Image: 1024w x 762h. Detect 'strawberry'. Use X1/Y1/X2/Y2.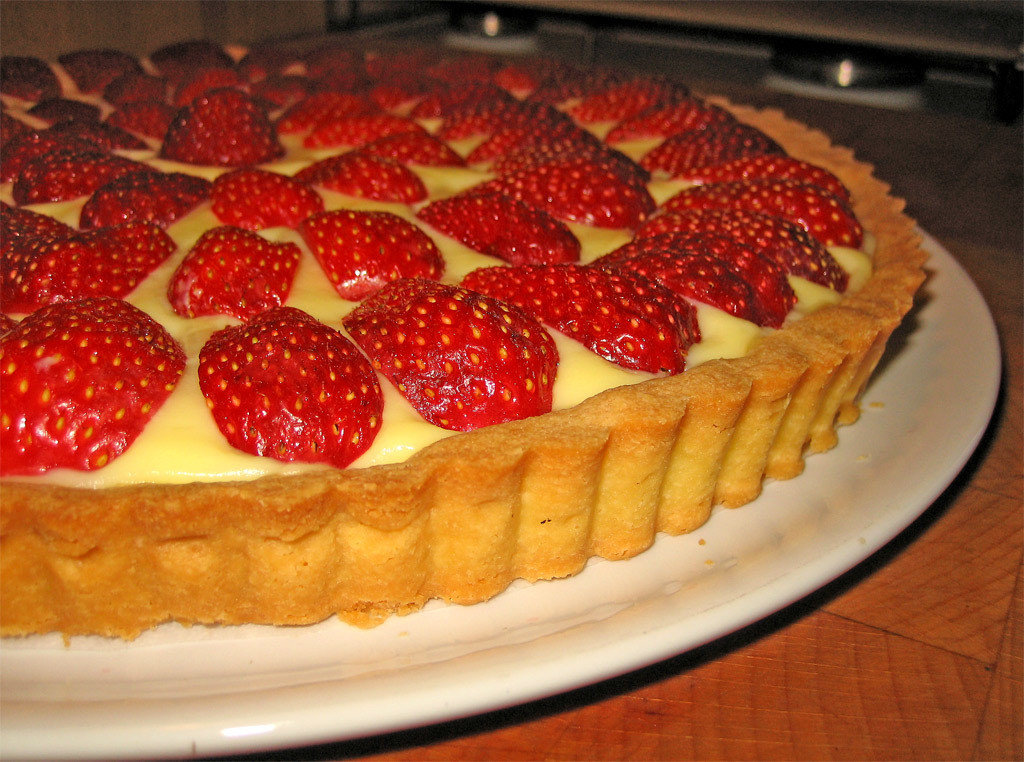
346/272/558/434.
